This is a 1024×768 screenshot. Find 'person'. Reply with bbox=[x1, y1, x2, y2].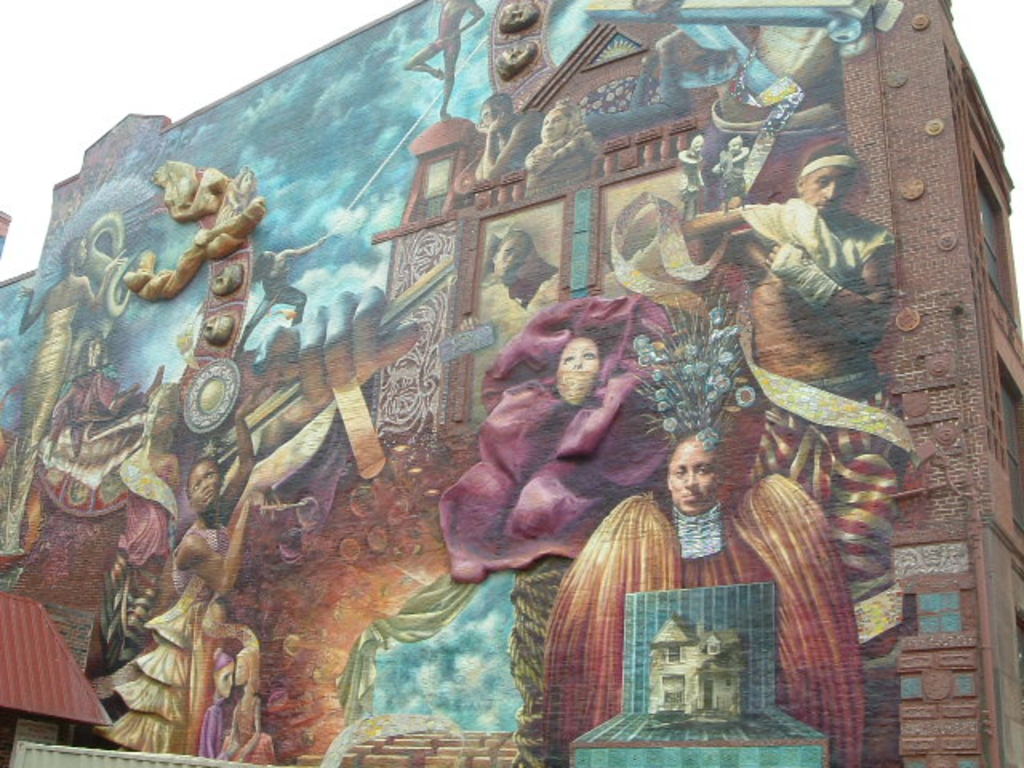
bbox=[557, 350, 803, 746].
